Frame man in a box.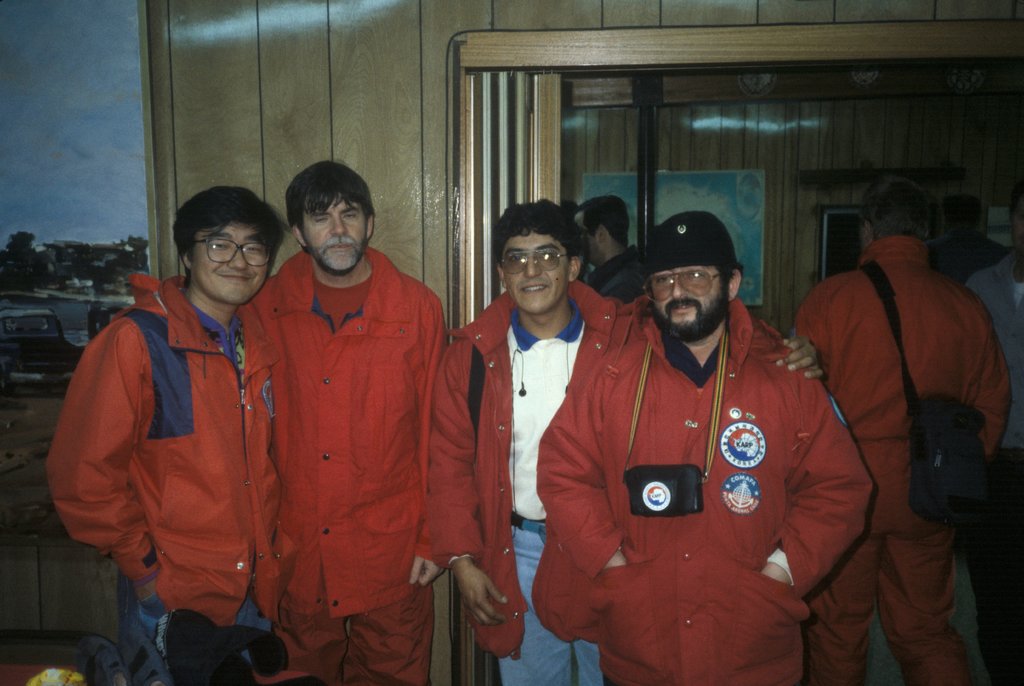
bbox=[424, 204, 825, 685].
